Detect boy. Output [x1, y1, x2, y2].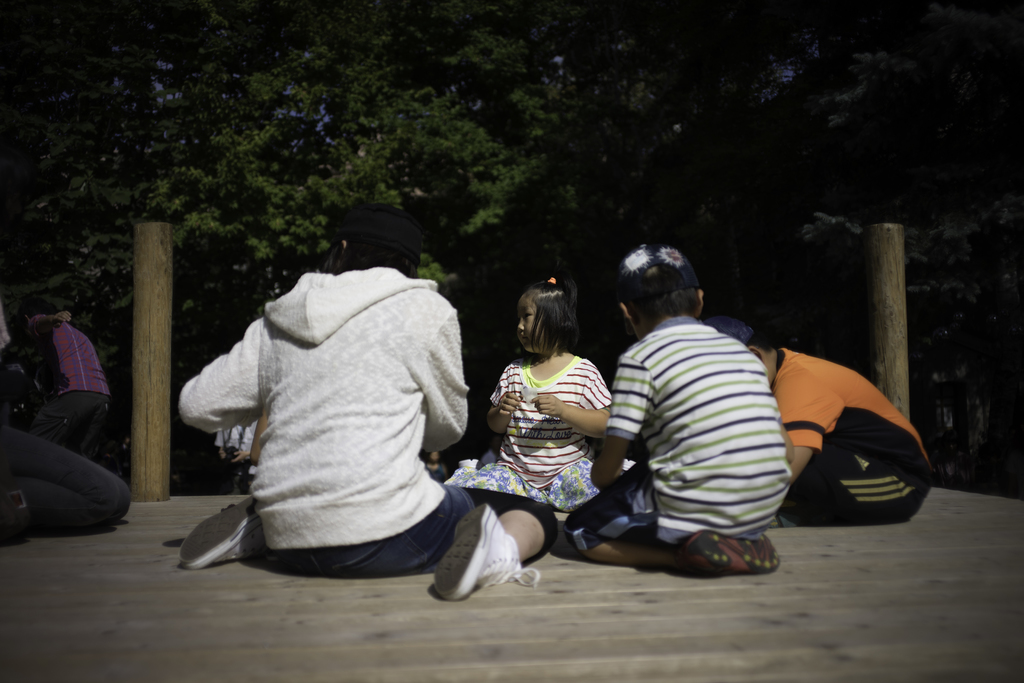
[20, 298, 108, 458].
